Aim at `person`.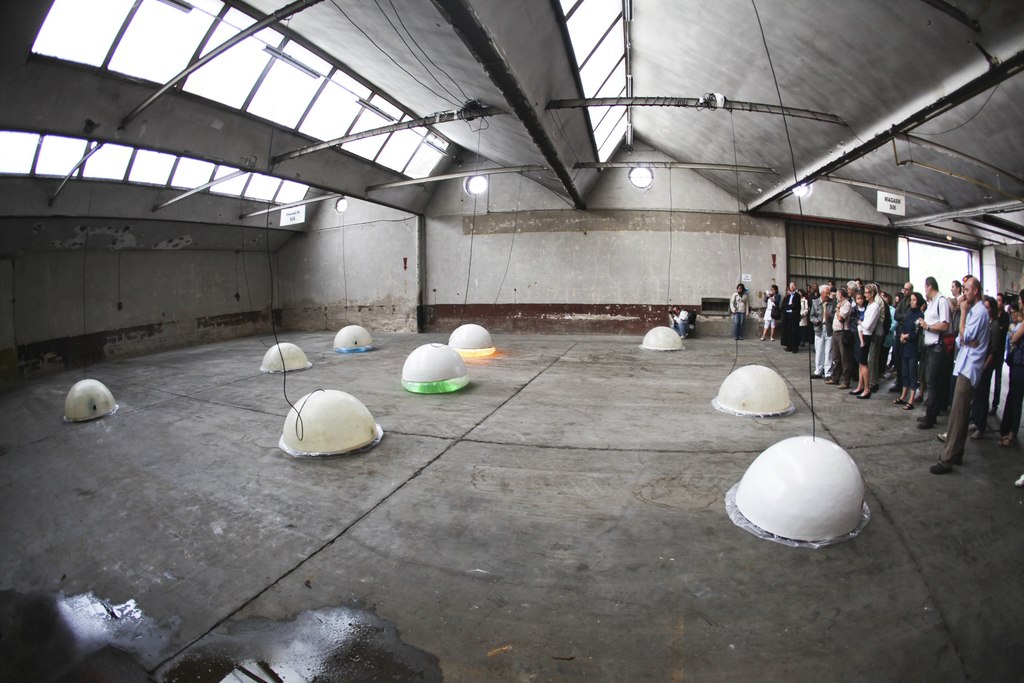
Aimed at <bbox>924, 272, 998, 468</bbox>.
